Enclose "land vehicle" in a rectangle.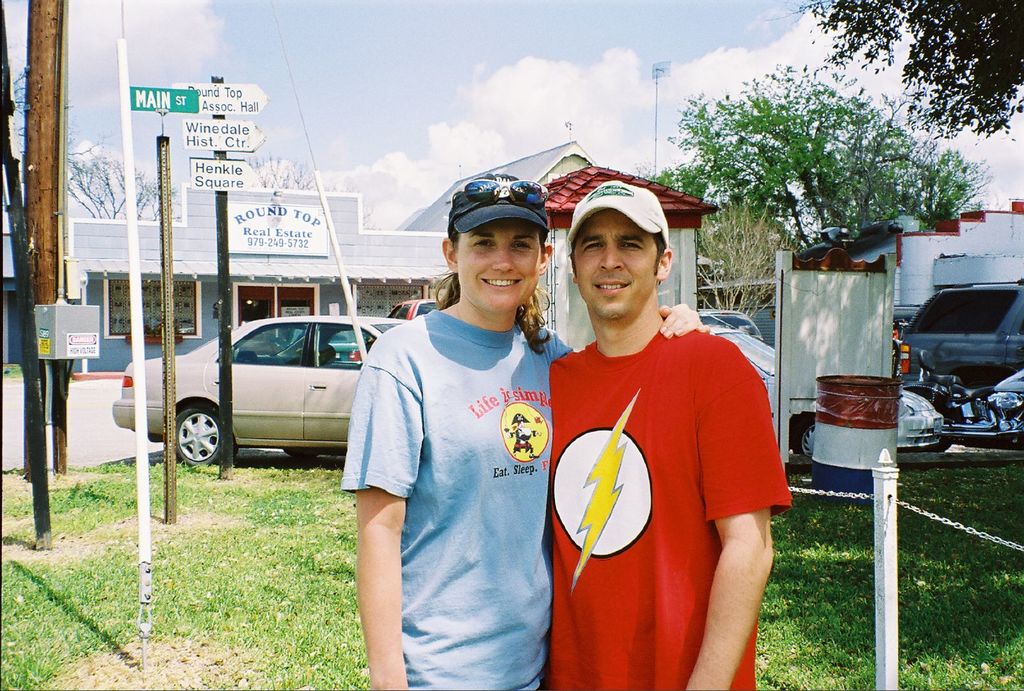
region(108, 311, 415, 467).
